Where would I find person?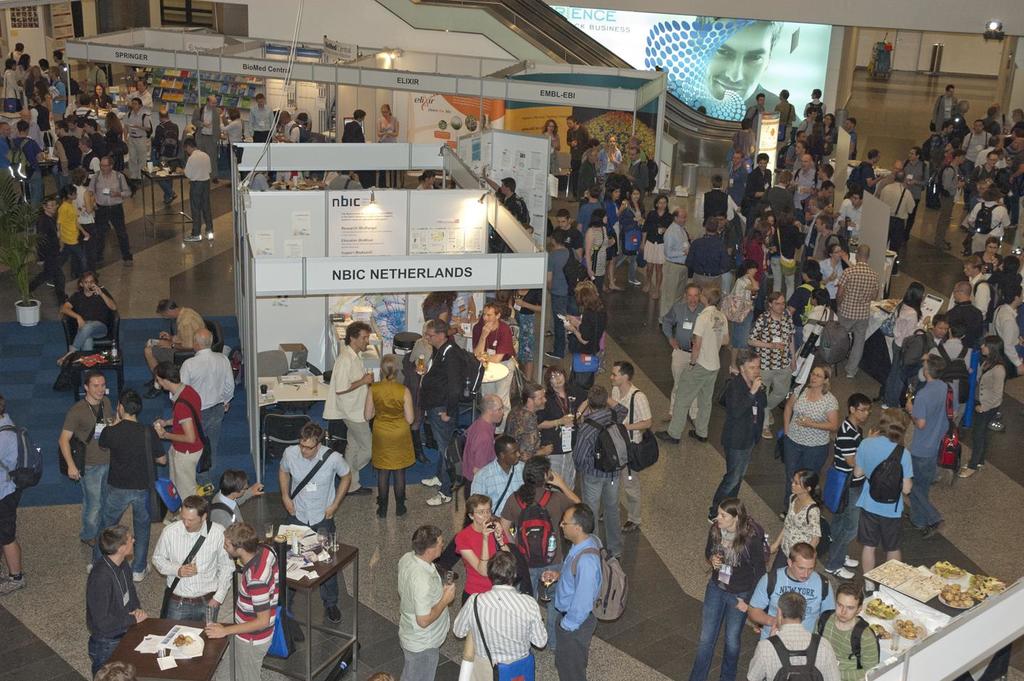
At x1=154, y1=110, x2=180, y2=206.
